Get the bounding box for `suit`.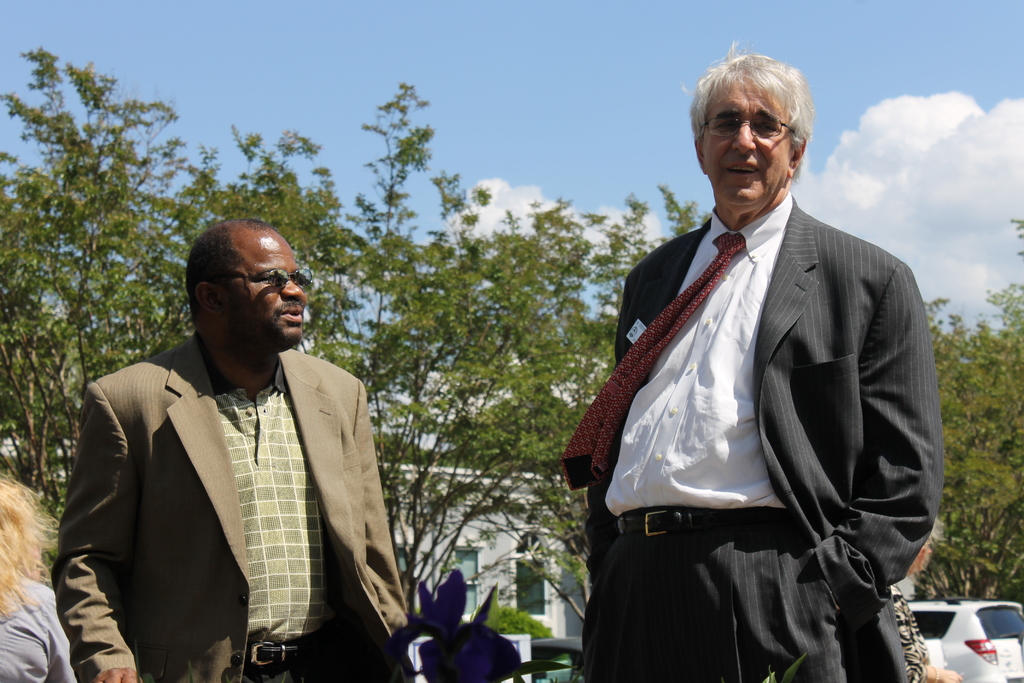
x1=45 y1=332 x2=406 y2=682.
